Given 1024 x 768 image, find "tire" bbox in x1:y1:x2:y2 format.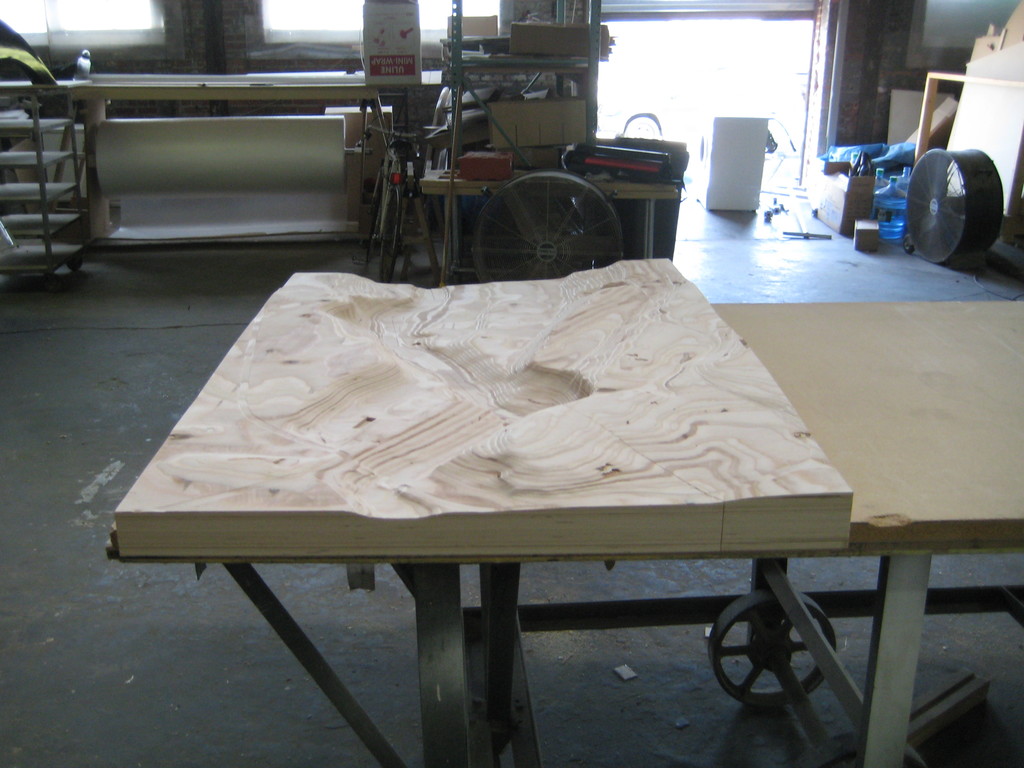
710:588:836:710.
